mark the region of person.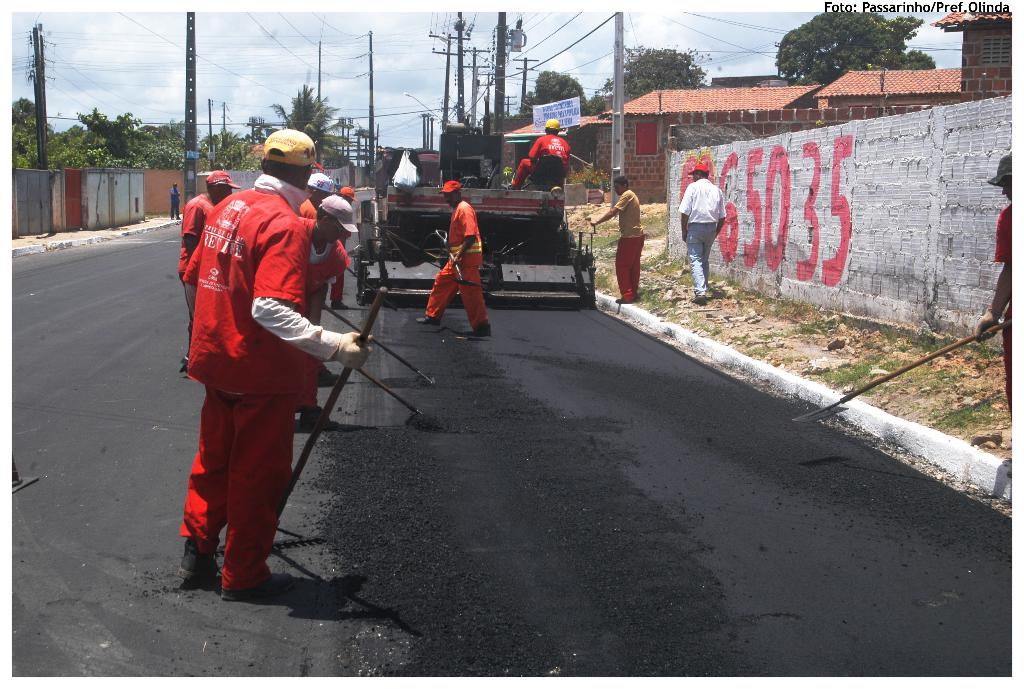
Region: <box>420,171,497,337</box>.
